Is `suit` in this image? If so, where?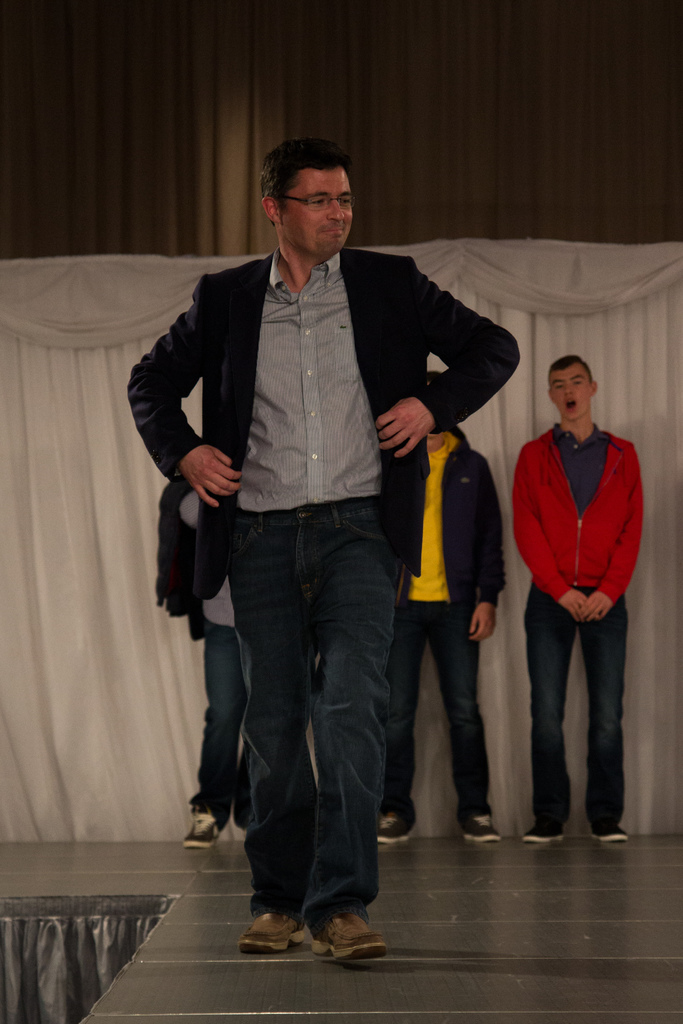
Yes, at 500:424:652:844.
